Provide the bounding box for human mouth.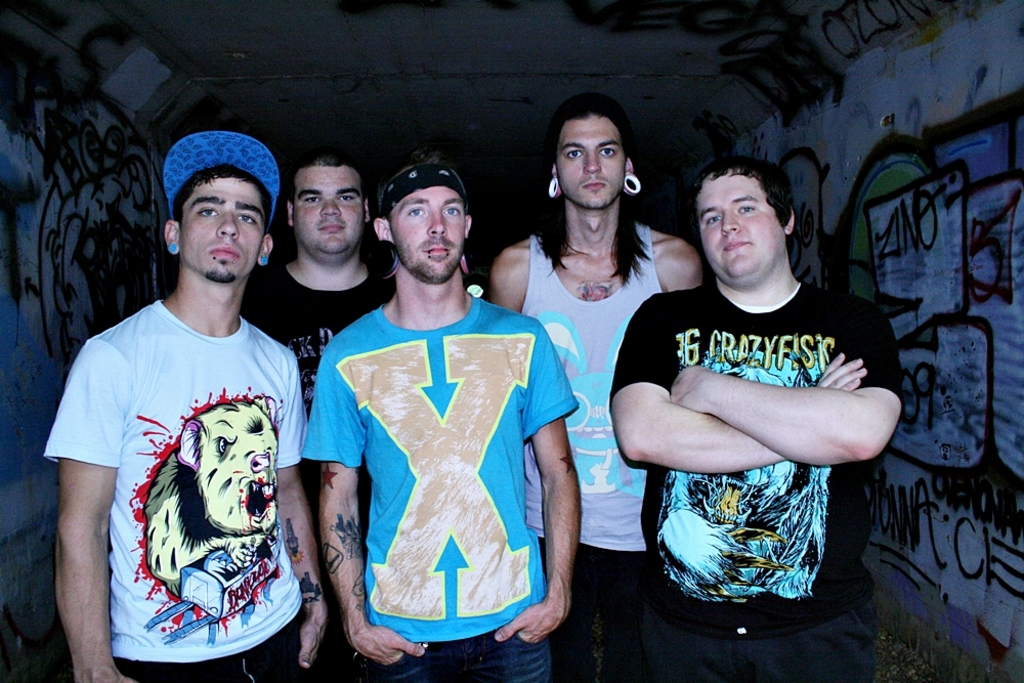
bbox=(581, 182, 608, 189).
